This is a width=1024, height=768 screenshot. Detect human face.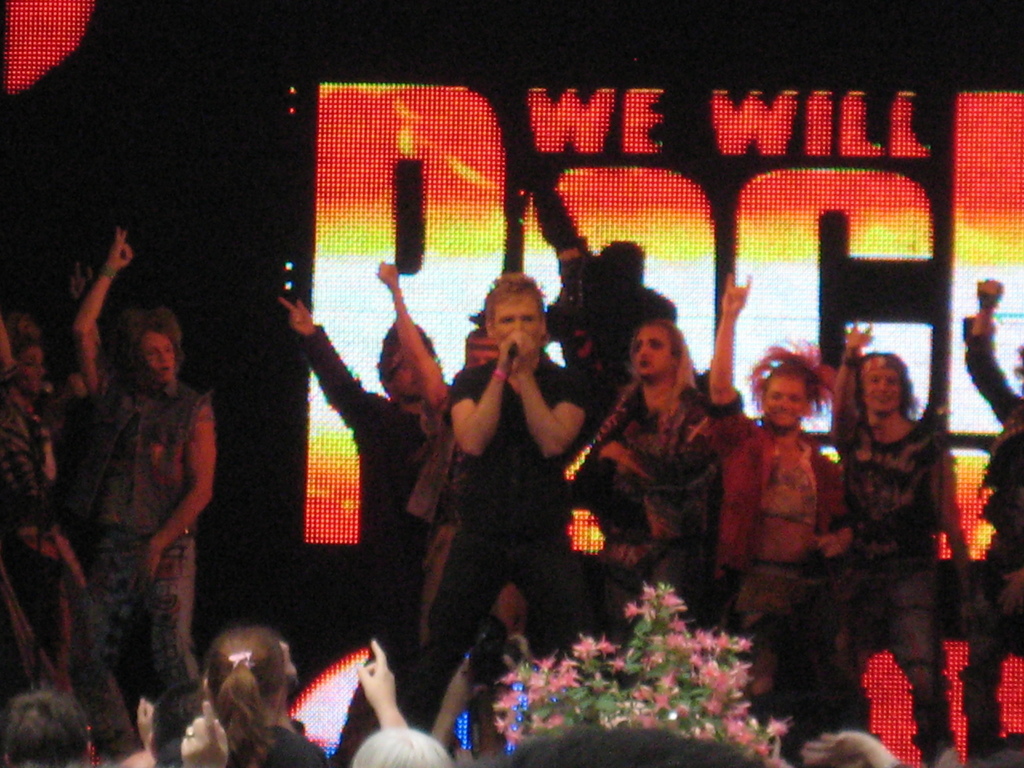
detection(15, 343, 46, 395).
